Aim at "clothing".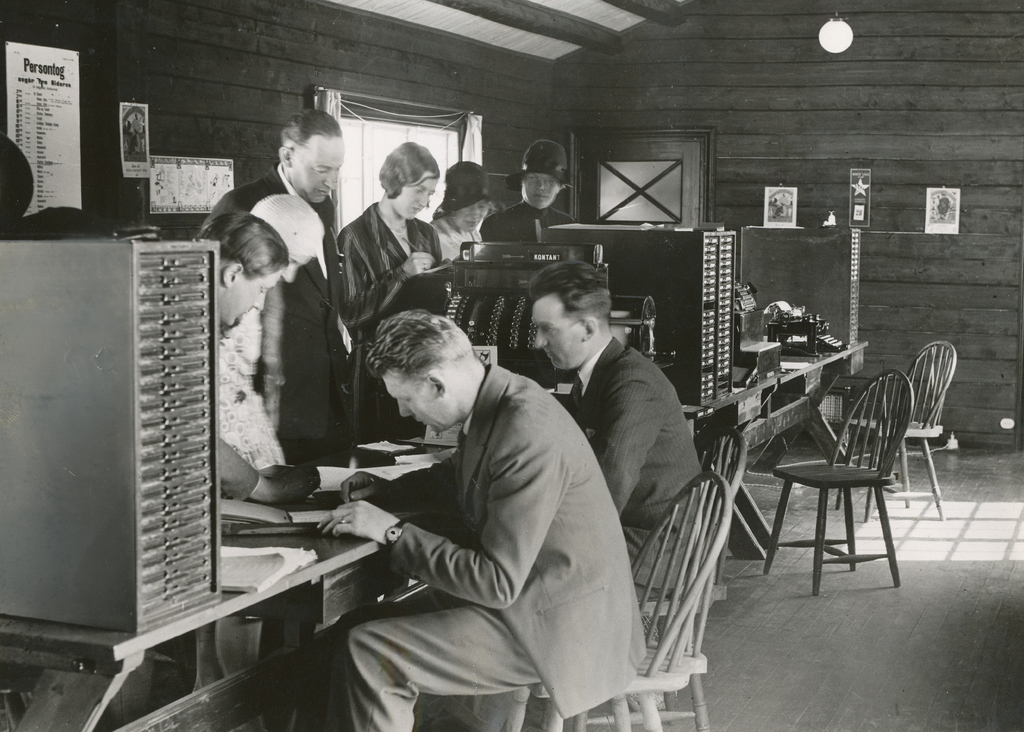
Aimed at bbox=[478, 198, 573, 245].
